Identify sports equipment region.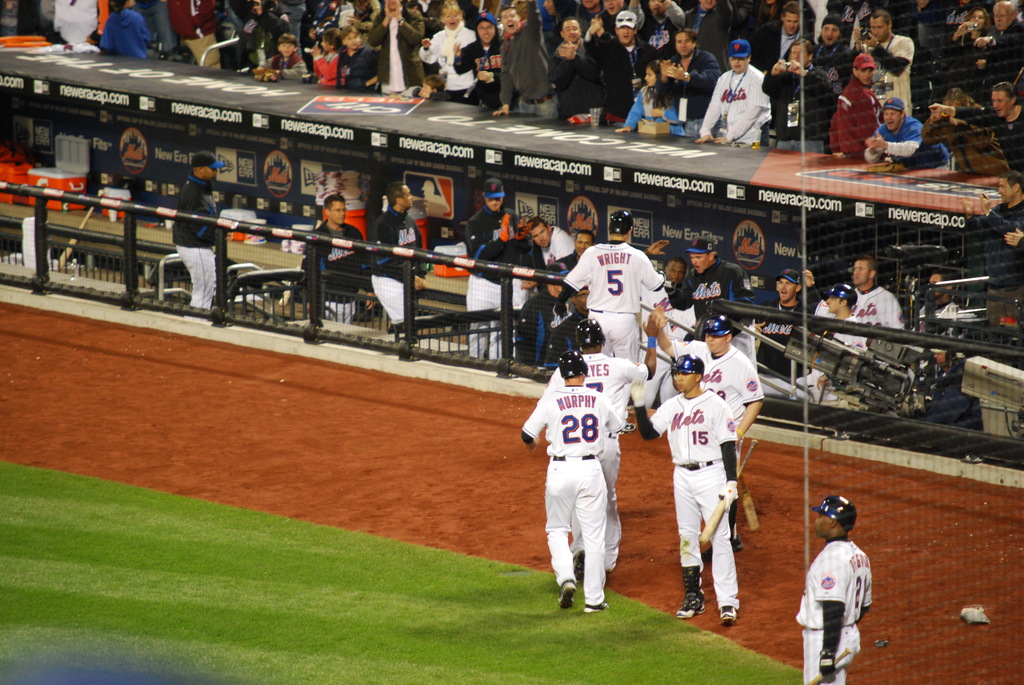
Region: left=551, top=347, right=591, bottom=382.
